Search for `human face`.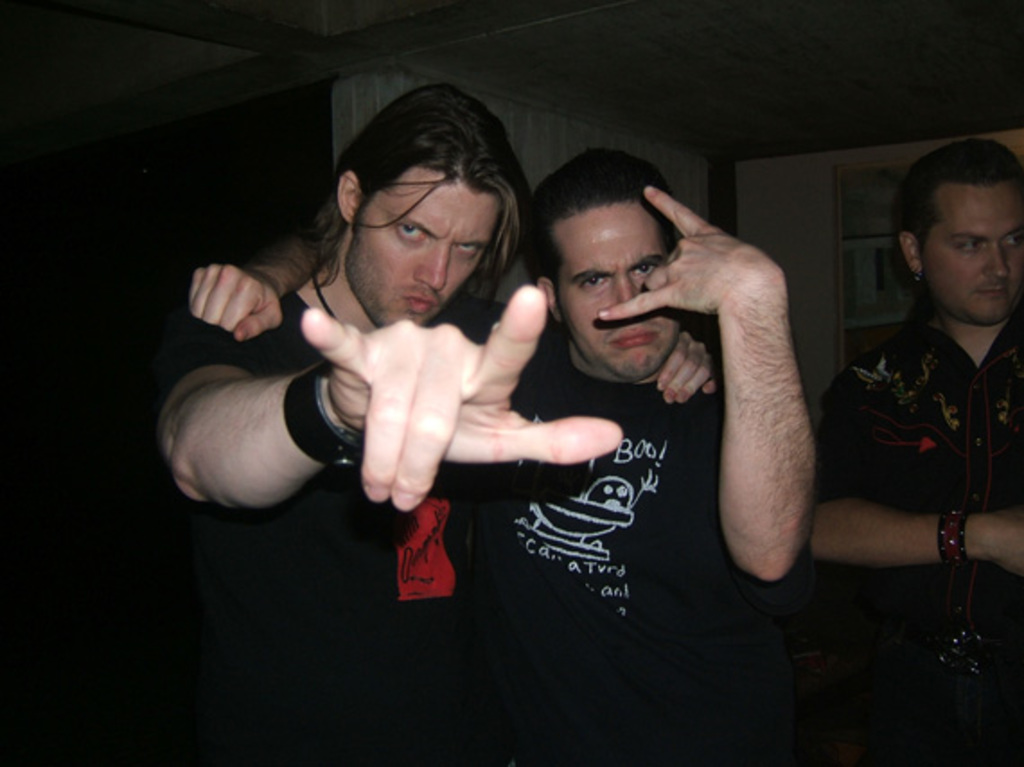
Found at rect(354, 180, 499, 329).
